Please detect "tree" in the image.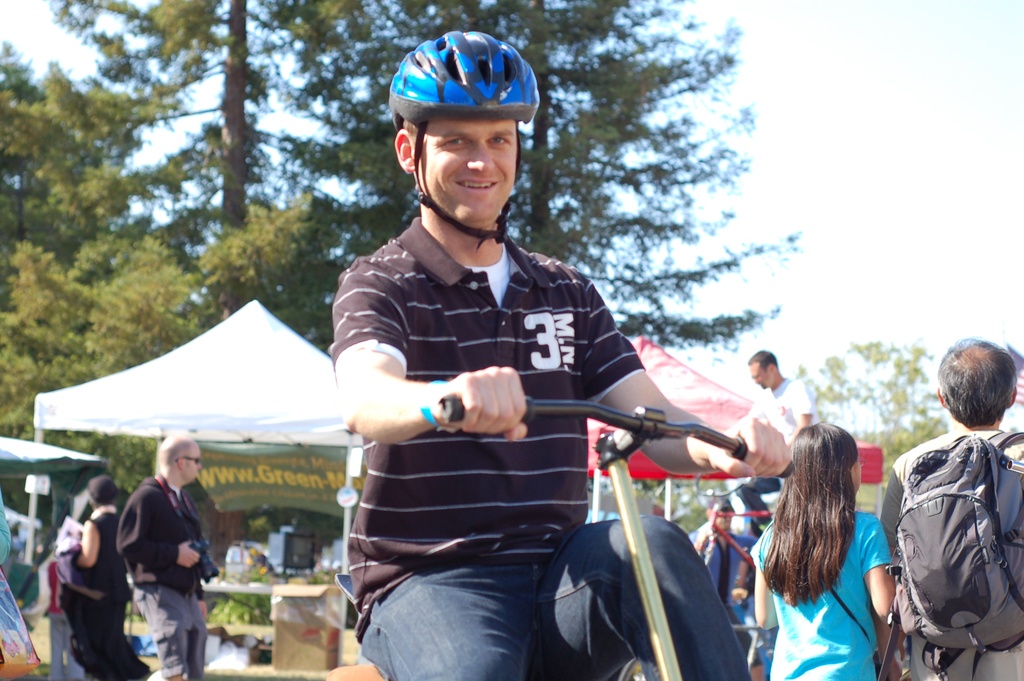
rect(0, 187, 349, 498).
